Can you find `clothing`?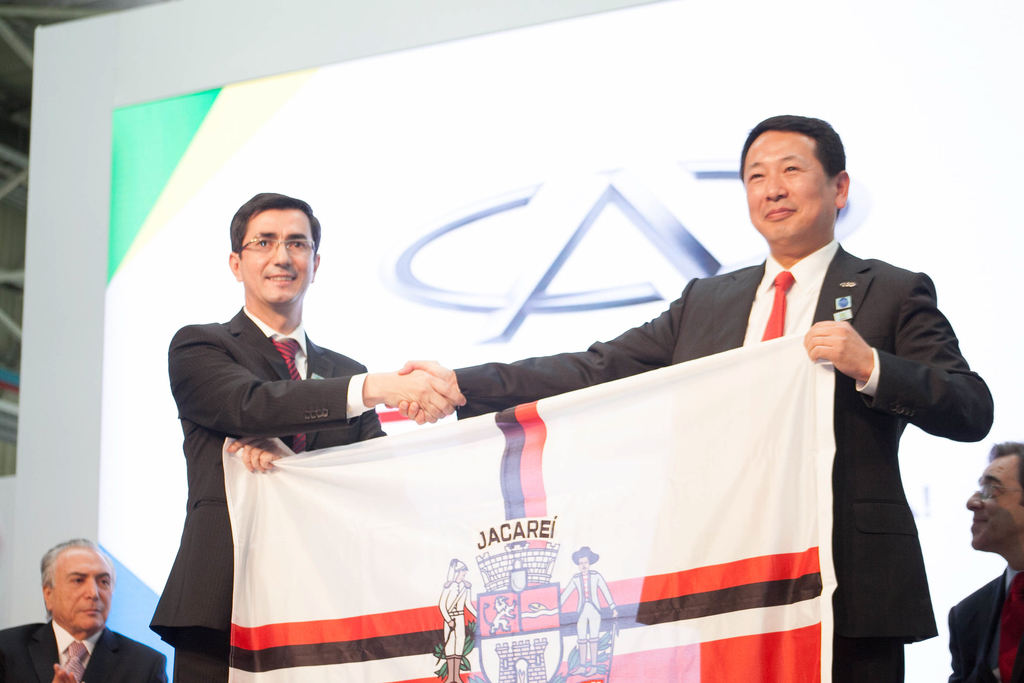
Yes, bounding box: <bbox>149, 308, 389, 682</bbox>.
